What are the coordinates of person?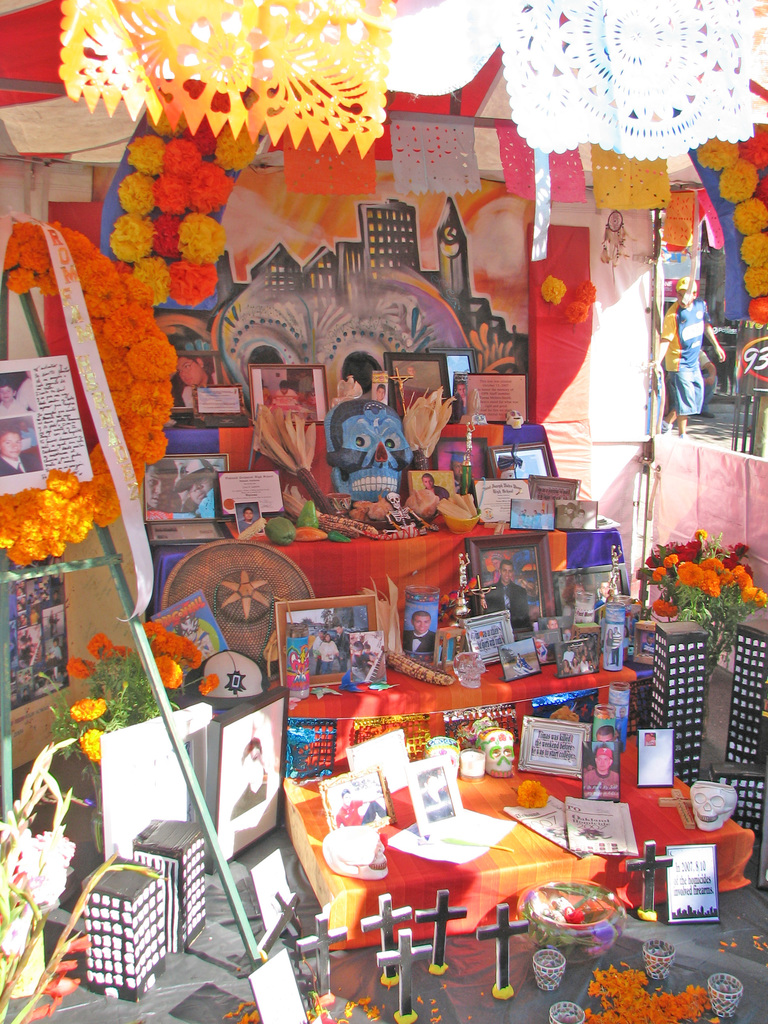
bbox=(479, 554, 534, 629).
